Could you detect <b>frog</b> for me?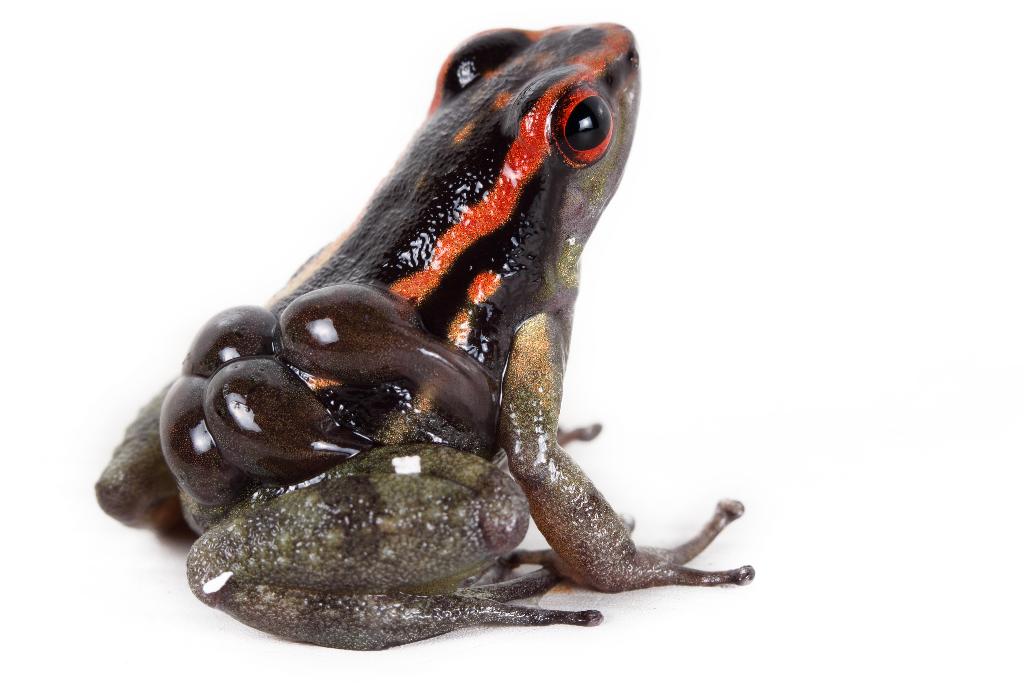
Detection result: bbox(92, 22, 755, 654).
